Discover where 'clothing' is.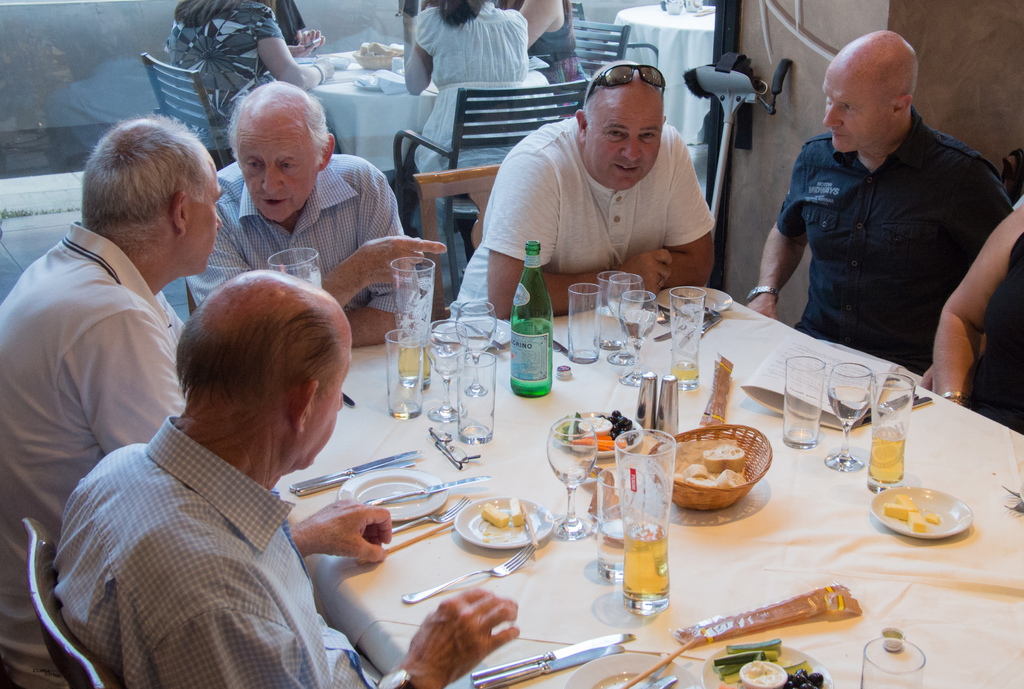
Discovered at (left=412, top=0, right=531, bottom=182).
